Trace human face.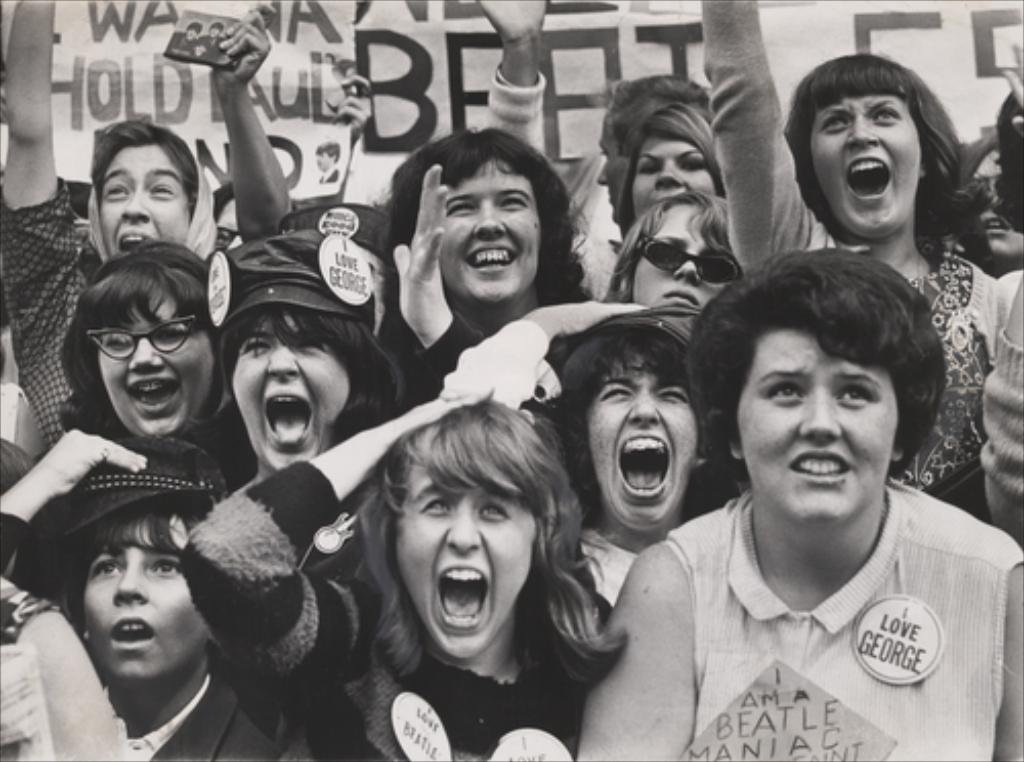
Traced to Rect(631, 125, 713, 221).
